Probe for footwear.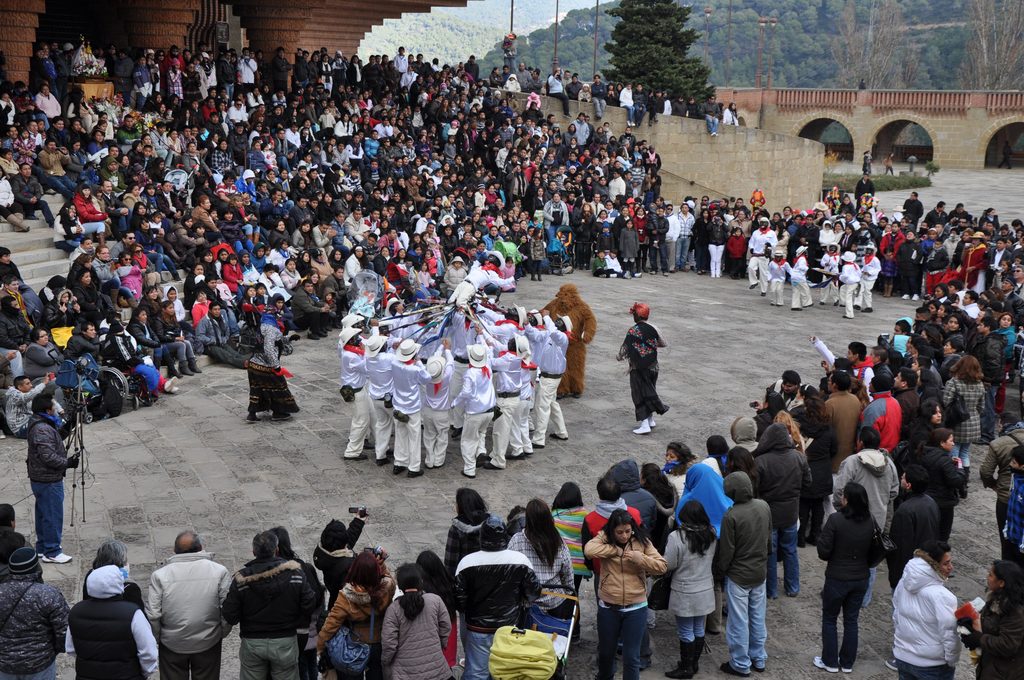
Probe result: x1=248, y1=414, x2=264, y2=425.
